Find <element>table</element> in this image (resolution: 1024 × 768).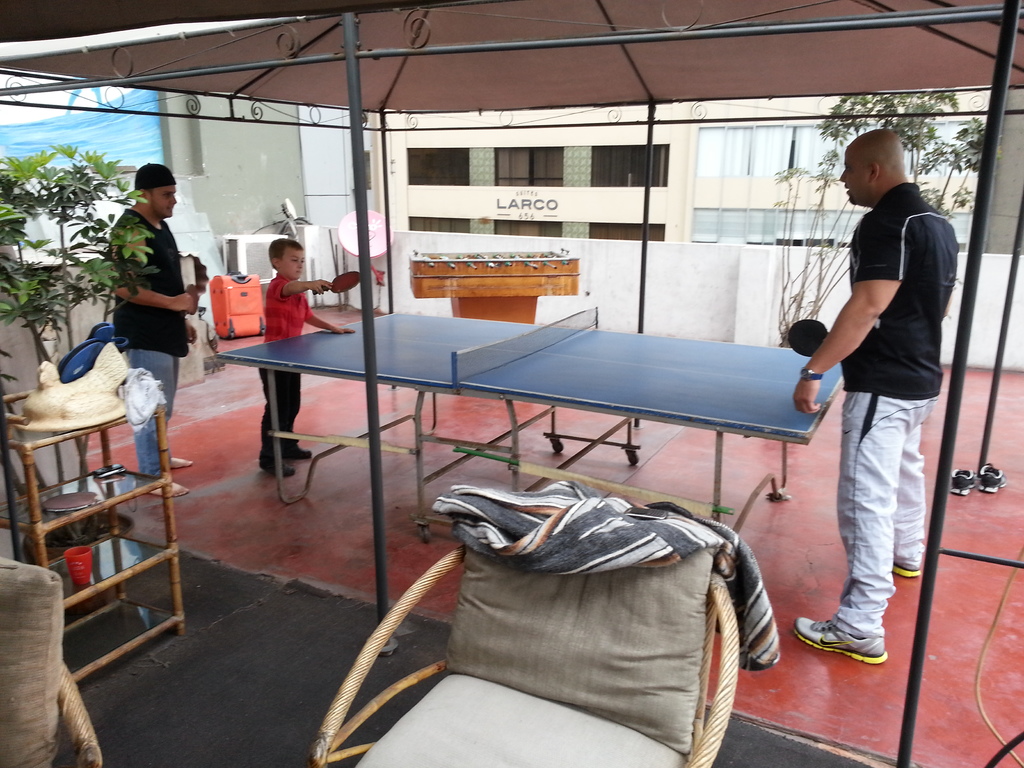
box(228, 328, 854, 586).
